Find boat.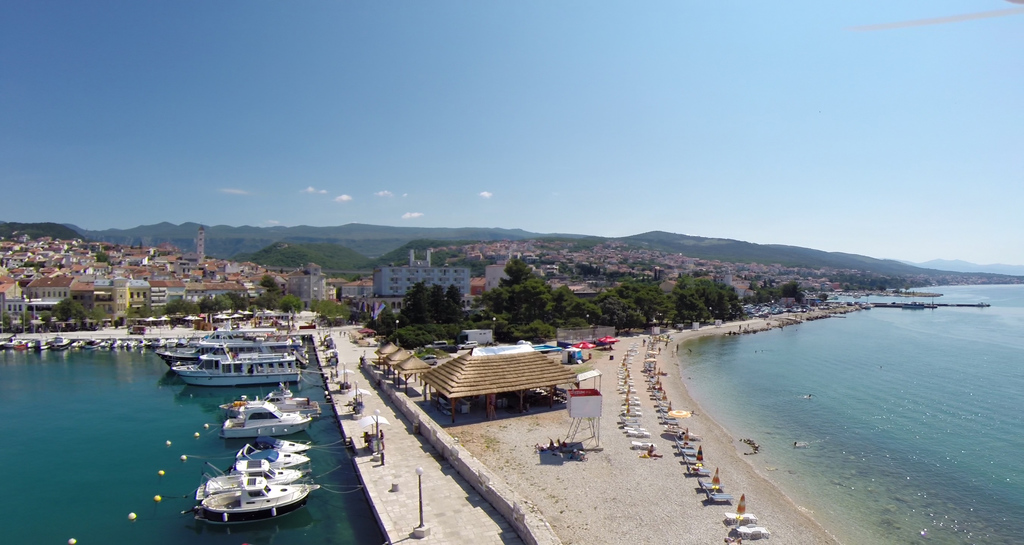
173 342 305 383.
